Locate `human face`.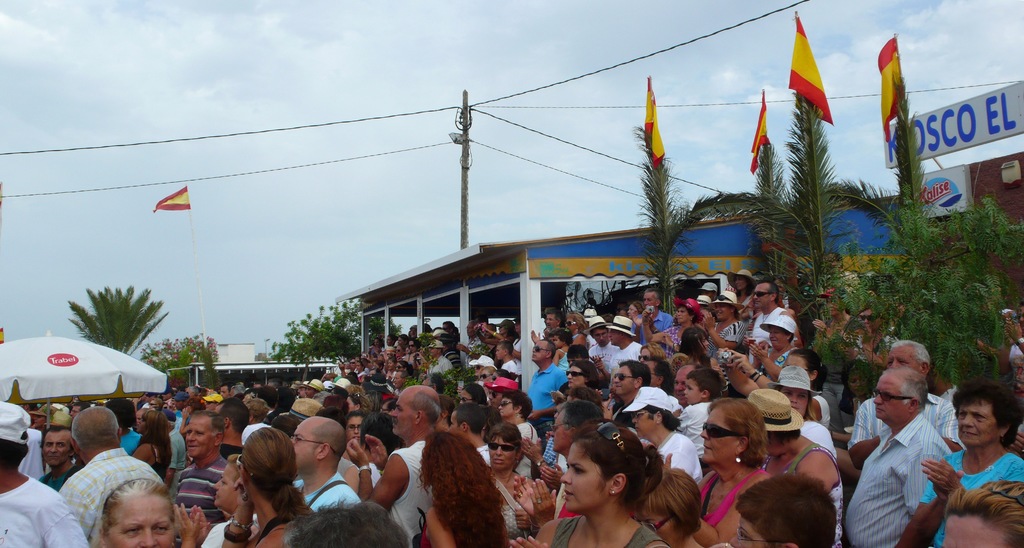
Bounding box: [186, 384, 192, 398].
